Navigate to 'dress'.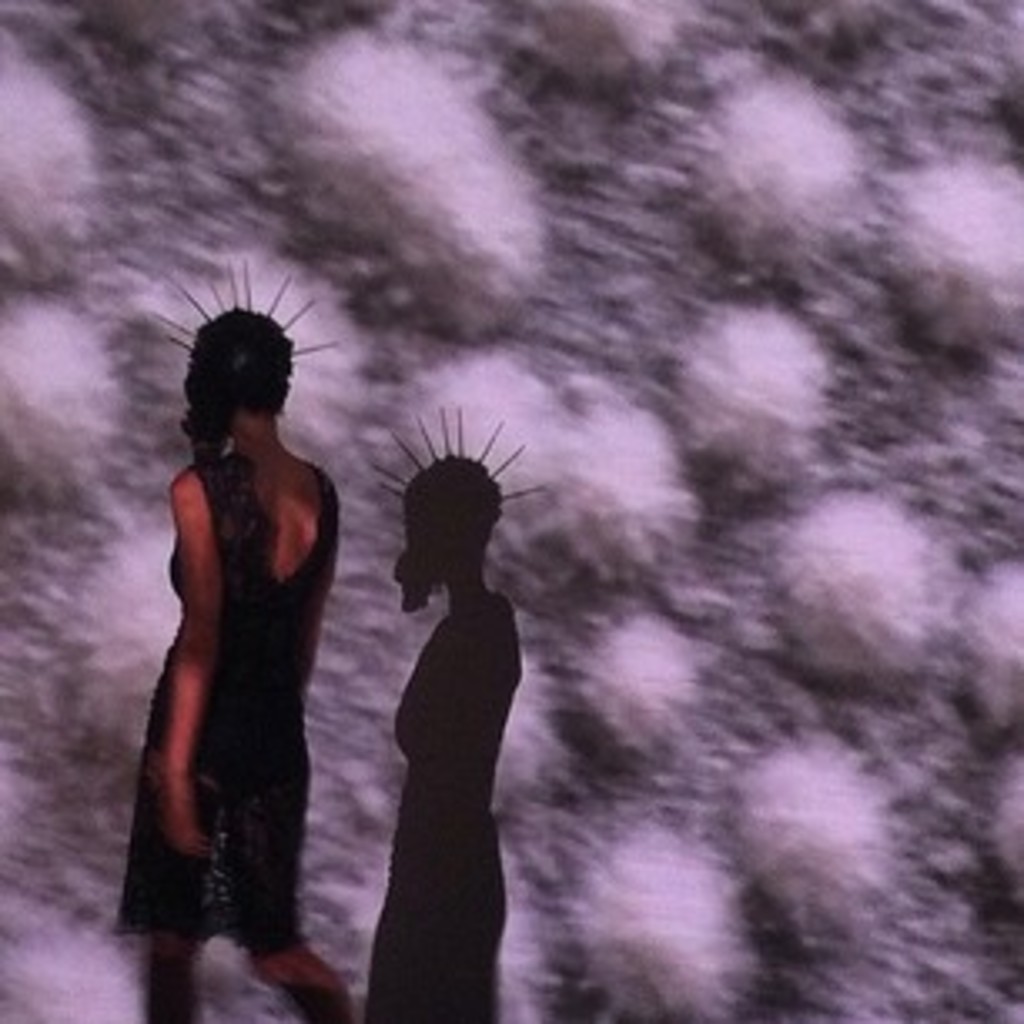
Navigation target: select_region(131, 385, 328, 947).
